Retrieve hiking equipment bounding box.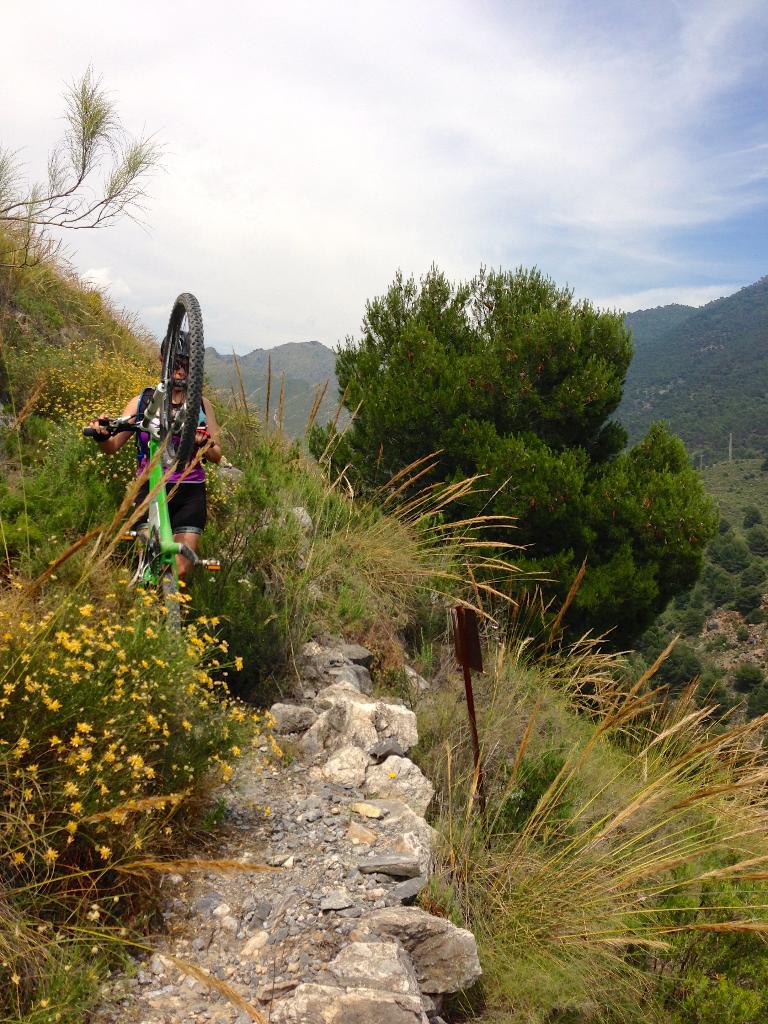
Bounding box: (14,291,225,648).
